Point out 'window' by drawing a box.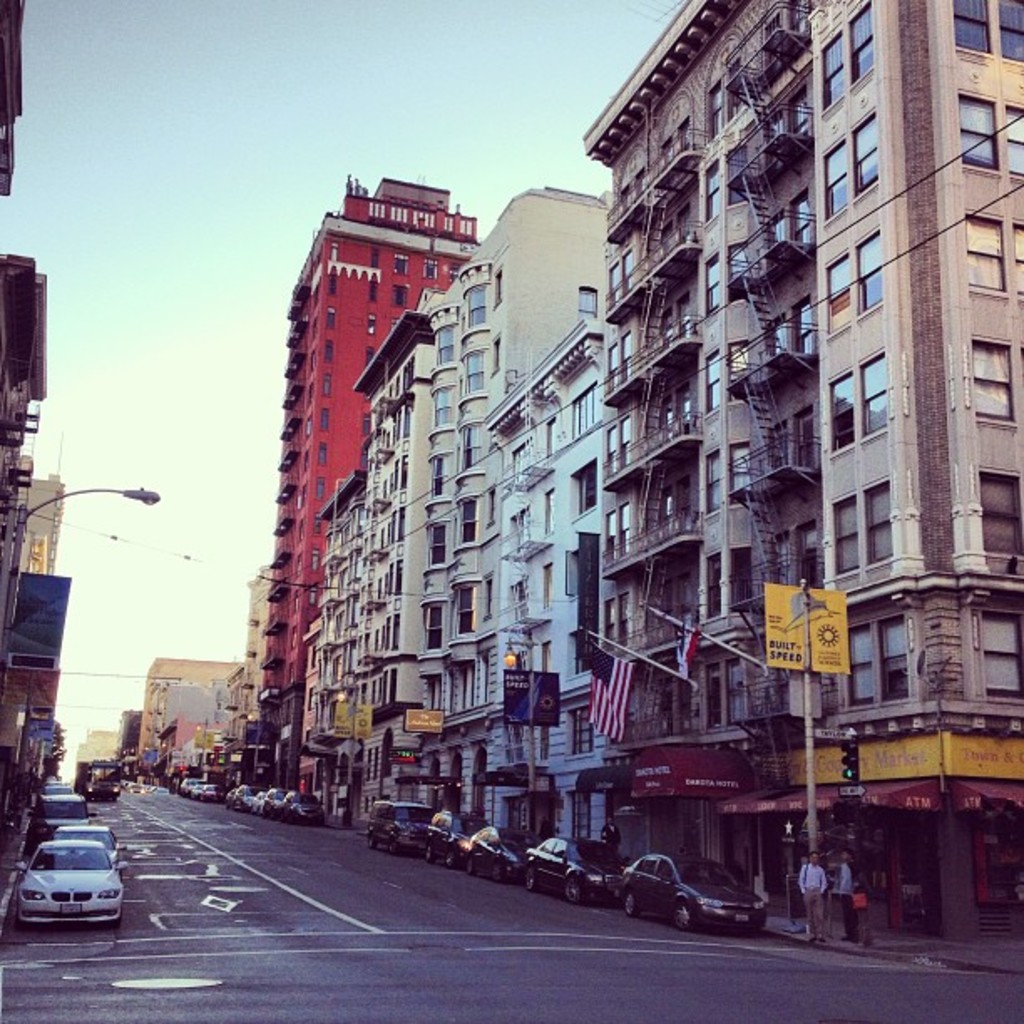
964/212/1002/291.
